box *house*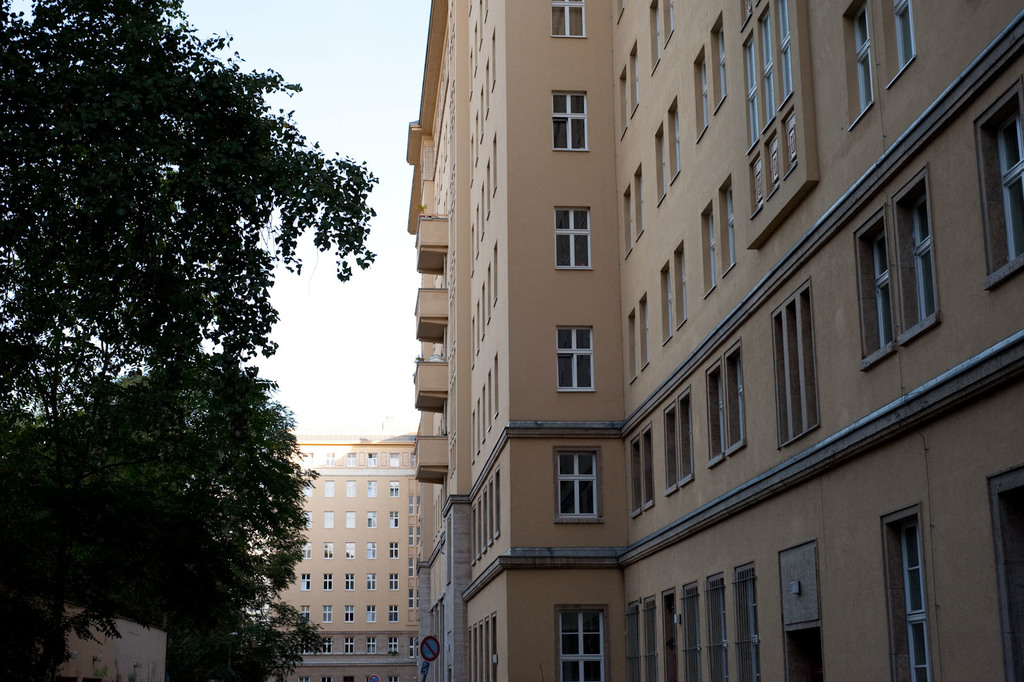
53, 599, 164, 681
